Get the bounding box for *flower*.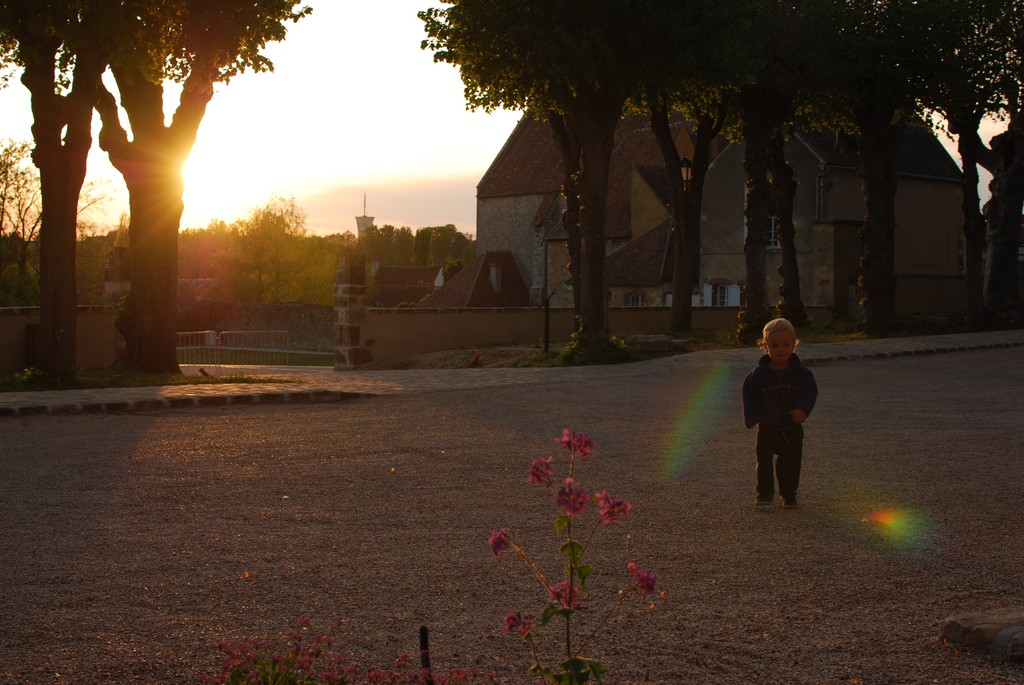
bbox=(557, 428, 595, 458).
